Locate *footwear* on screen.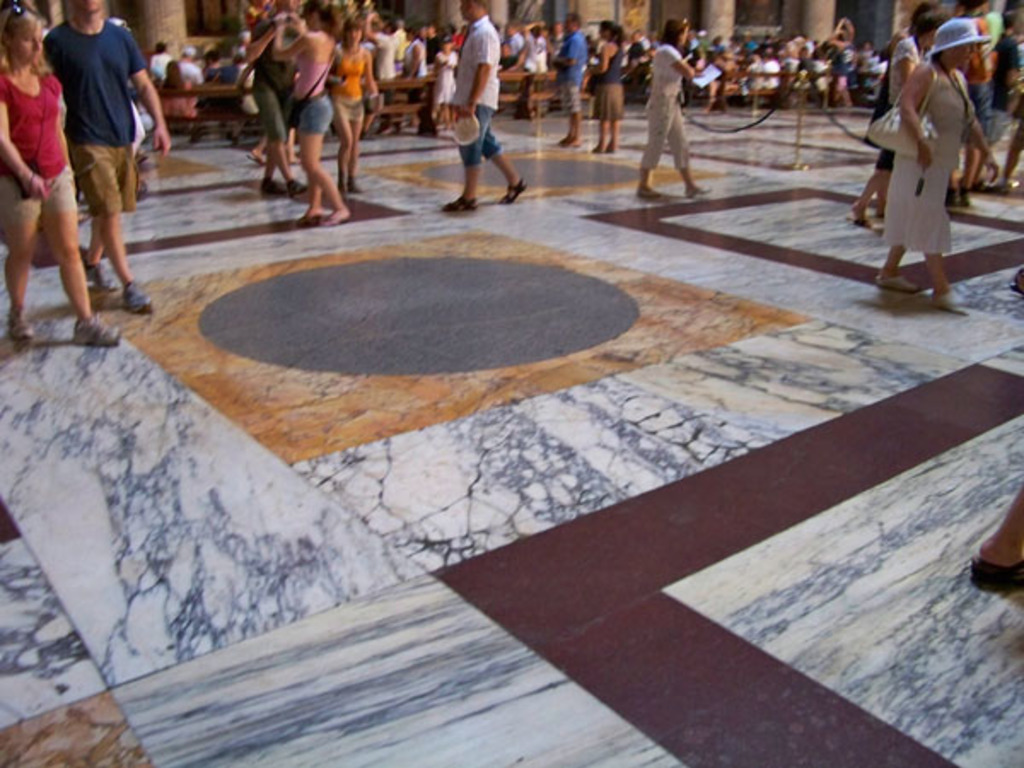
On screen at bbox=[927, 287, 971, 321].
